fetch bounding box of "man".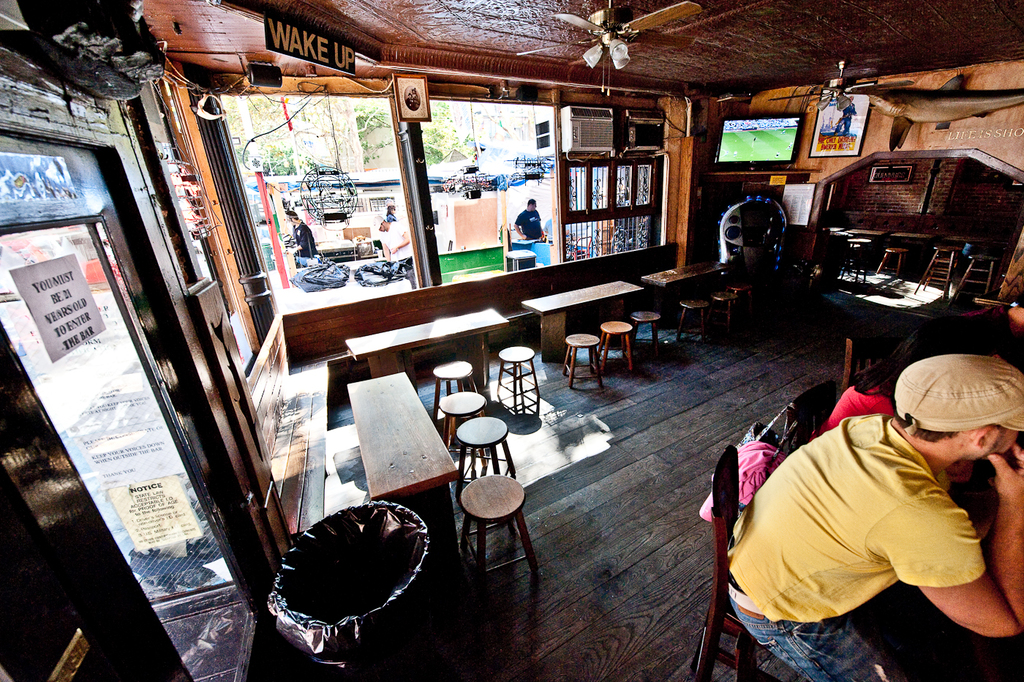
Bbox: 724,356,1023,681.
